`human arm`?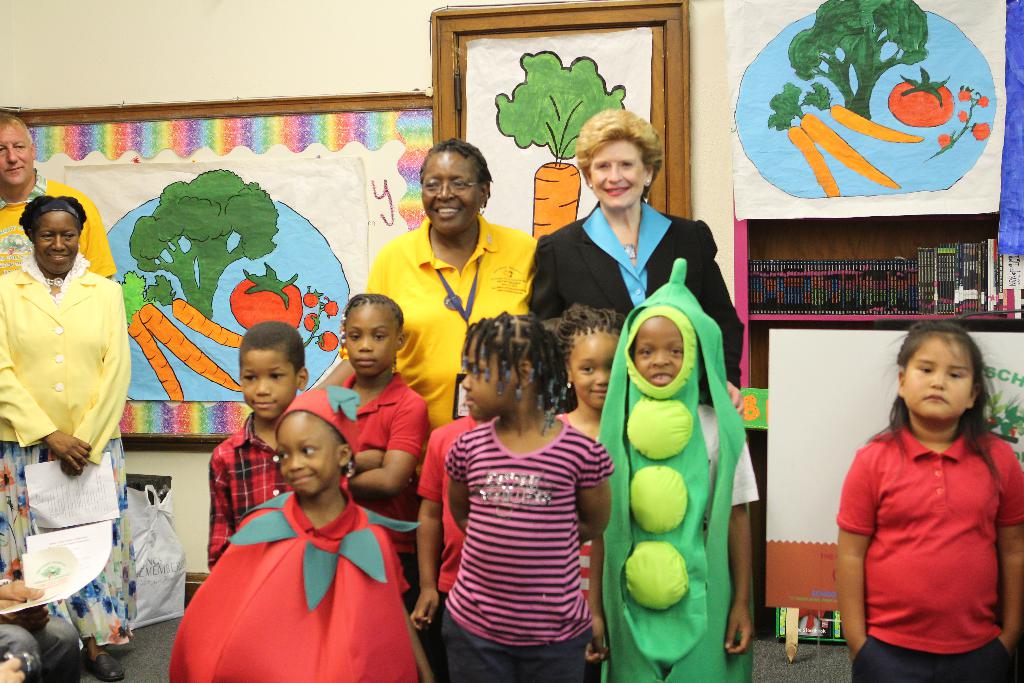
x1=582, y1=441, x2=620, y2=543
